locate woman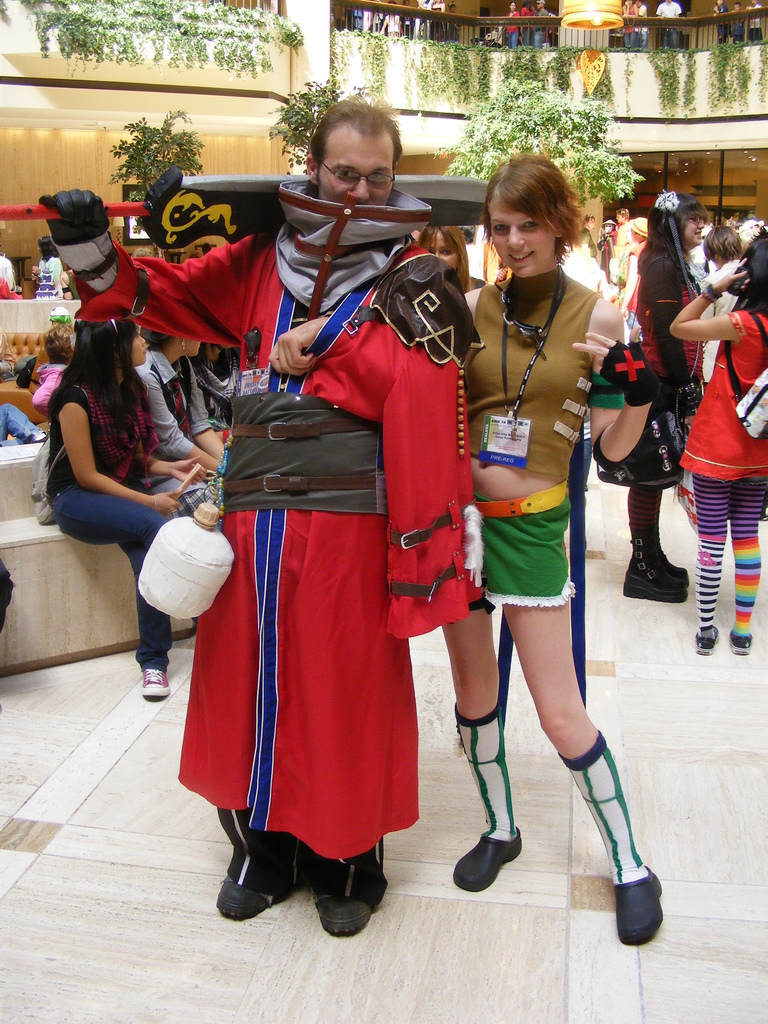
box(431, 0, 443, 42)
